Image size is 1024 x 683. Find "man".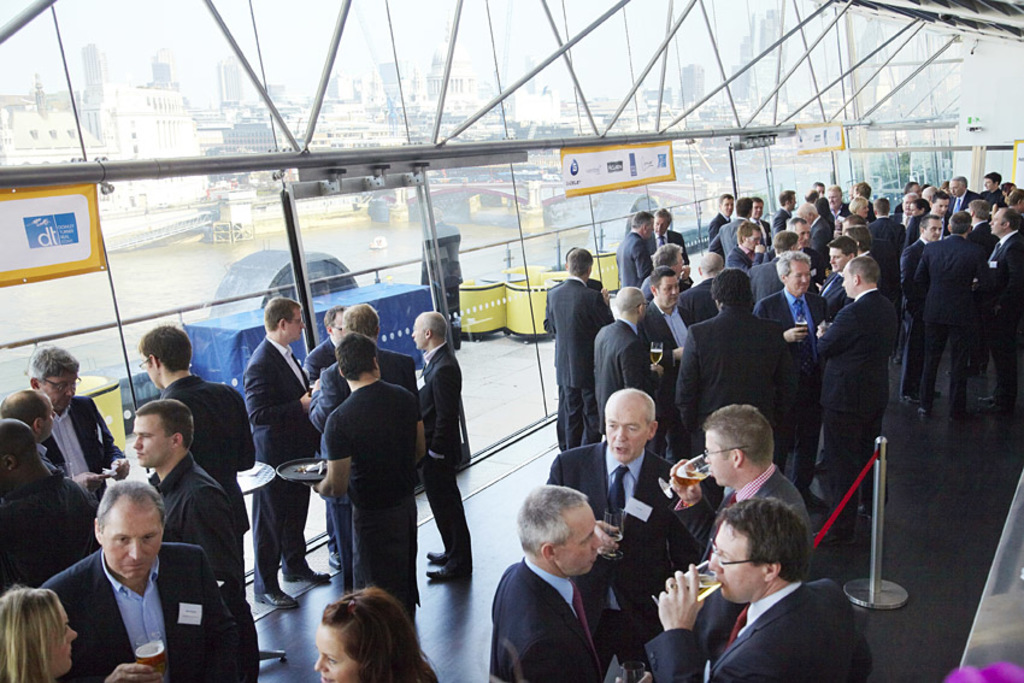
x1=549, y1=388, x2=673, y2=682.
